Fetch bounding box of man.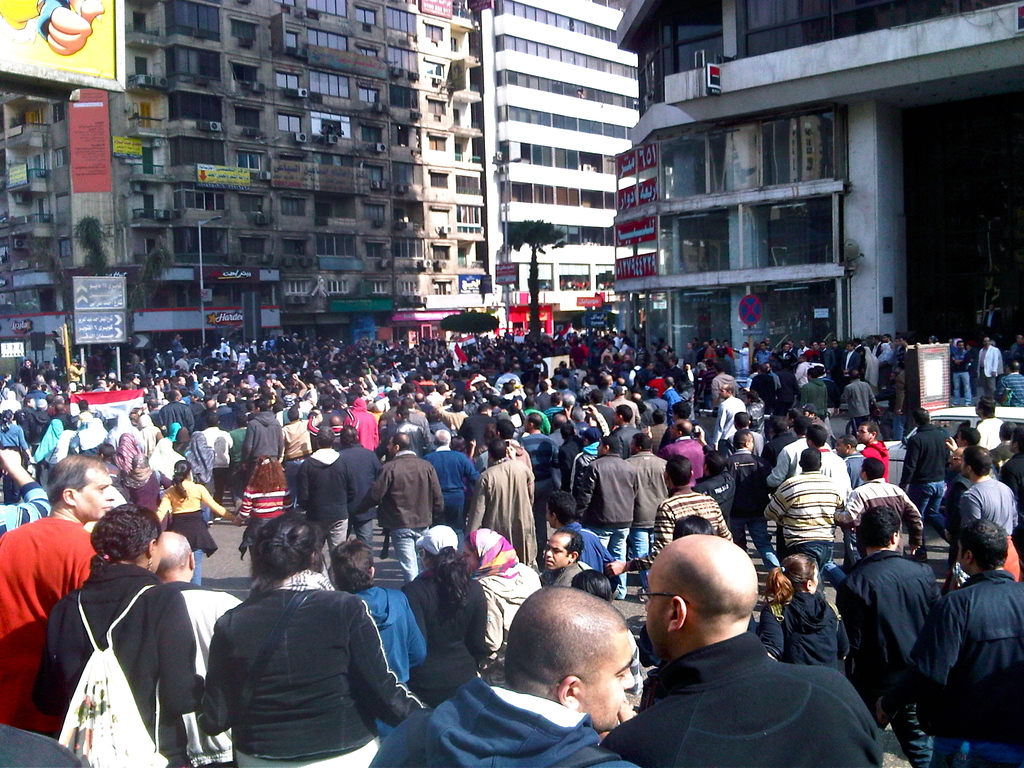
Bbox: x1=897, y1=521, x2=1023, y2=767.
